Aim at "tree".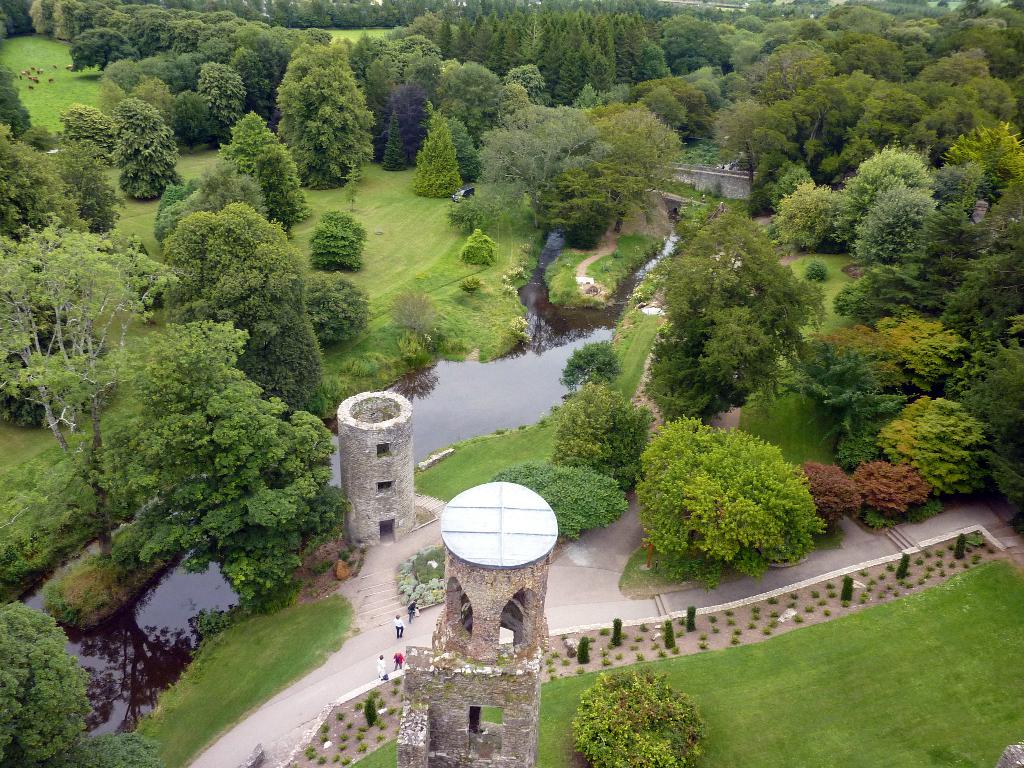
Aimed at {"x1": 268, "y1": 0, "x2": 393, "y2": 27}.
